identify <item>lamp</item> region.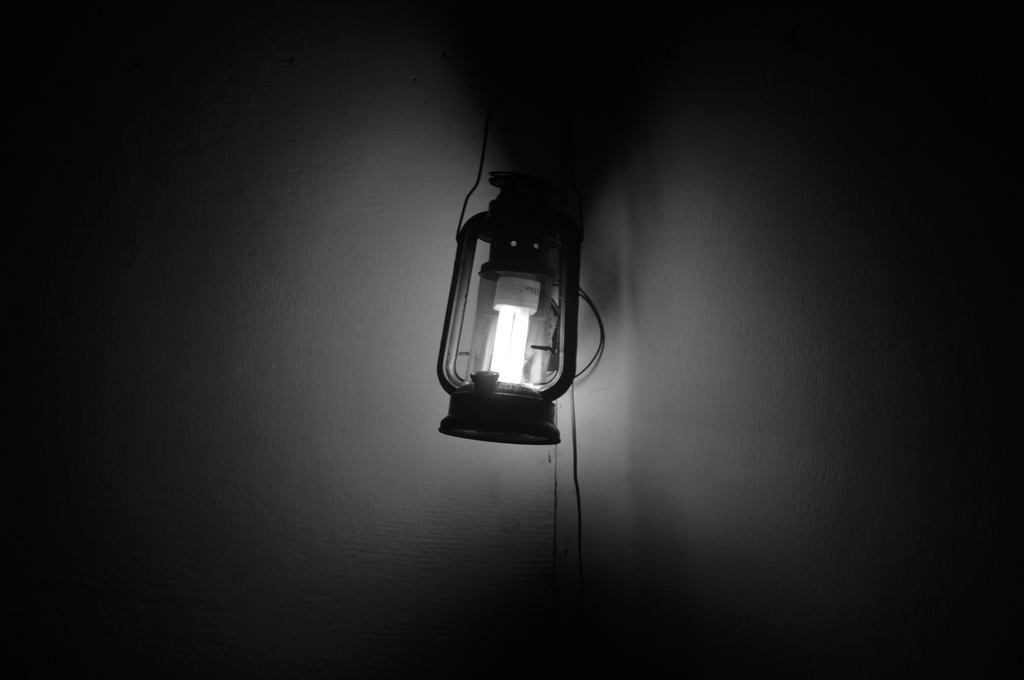
Region: 422, 181, 616, 482.
